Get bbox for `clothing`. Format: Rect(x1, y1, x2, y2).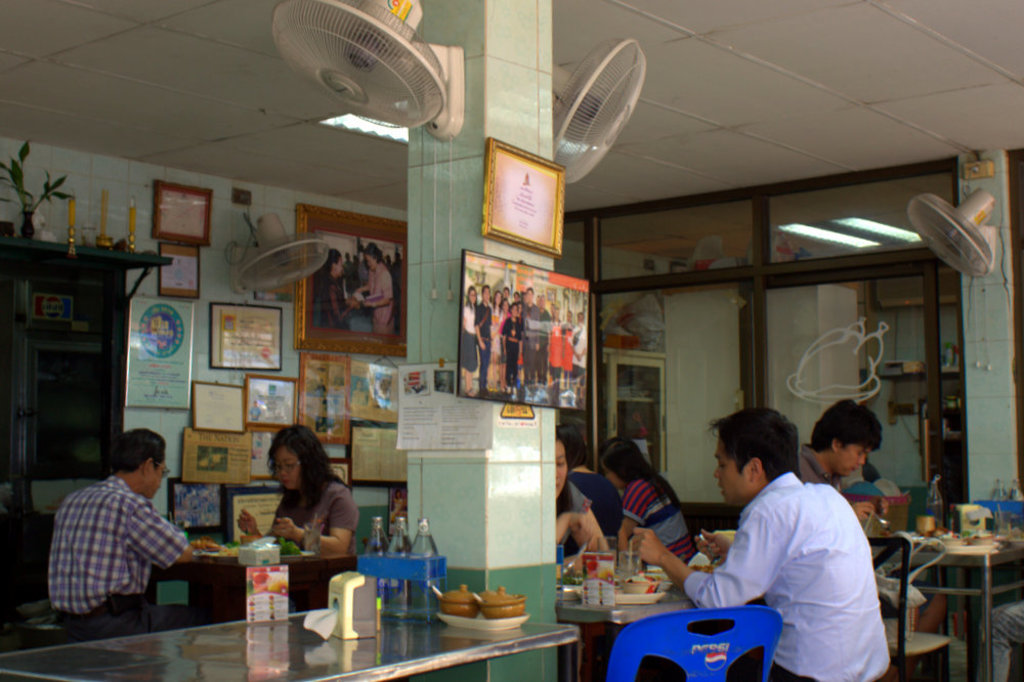
Rect(692, 458, 904, 665).
